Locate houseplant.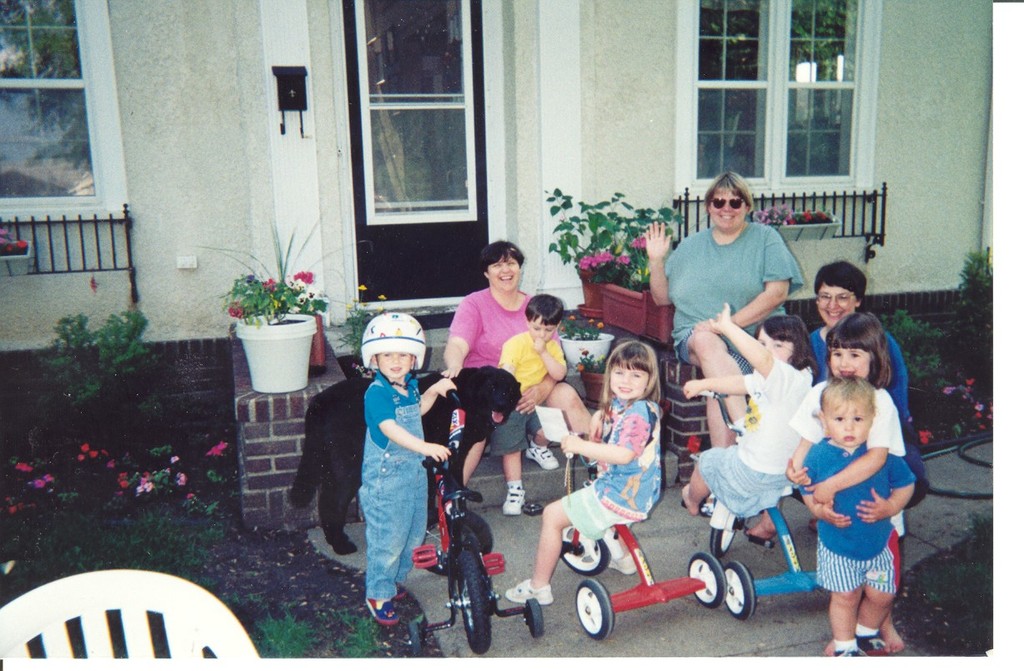
Bounding box: crop(213, 266, 339, 396).
